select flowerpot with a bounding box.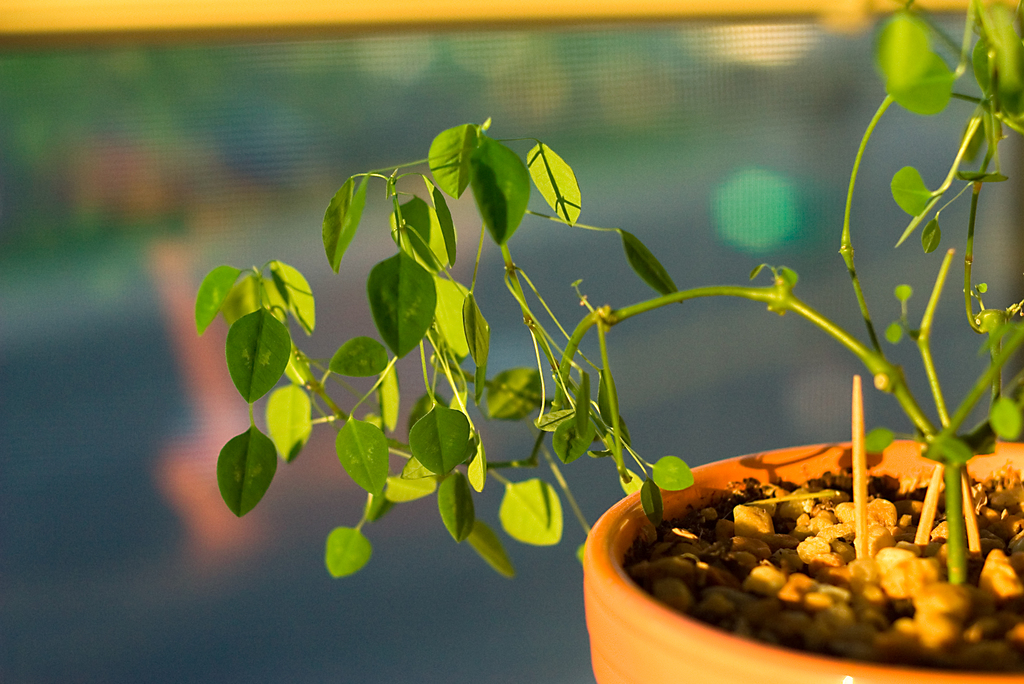
597/430/1005/683.
